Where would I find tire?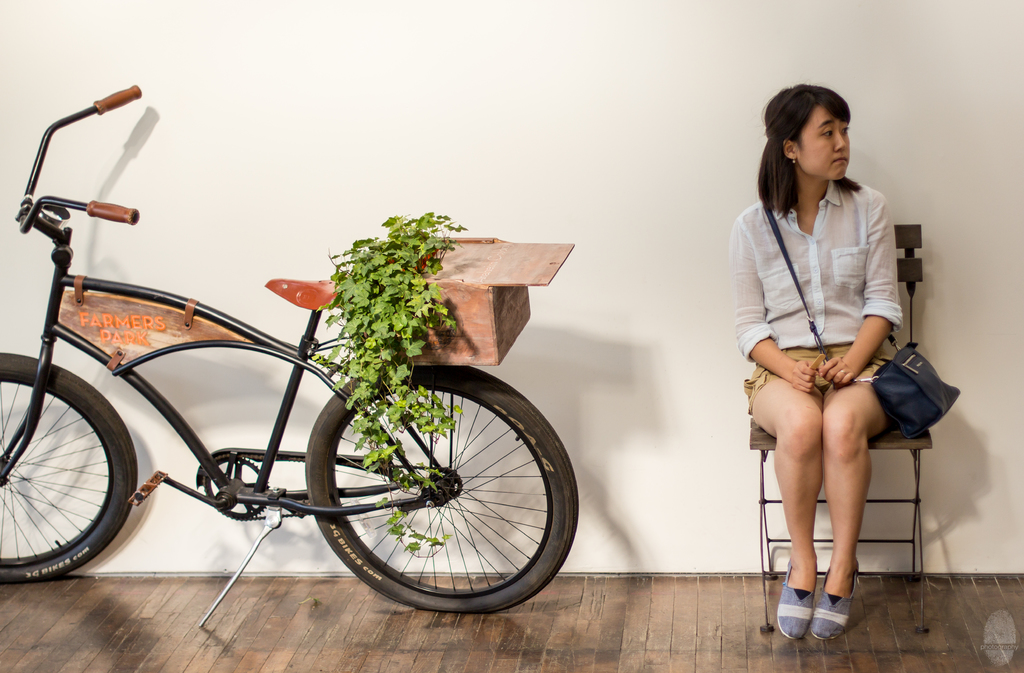
At [x1=0, y1=351, x2=138, y2=583].
